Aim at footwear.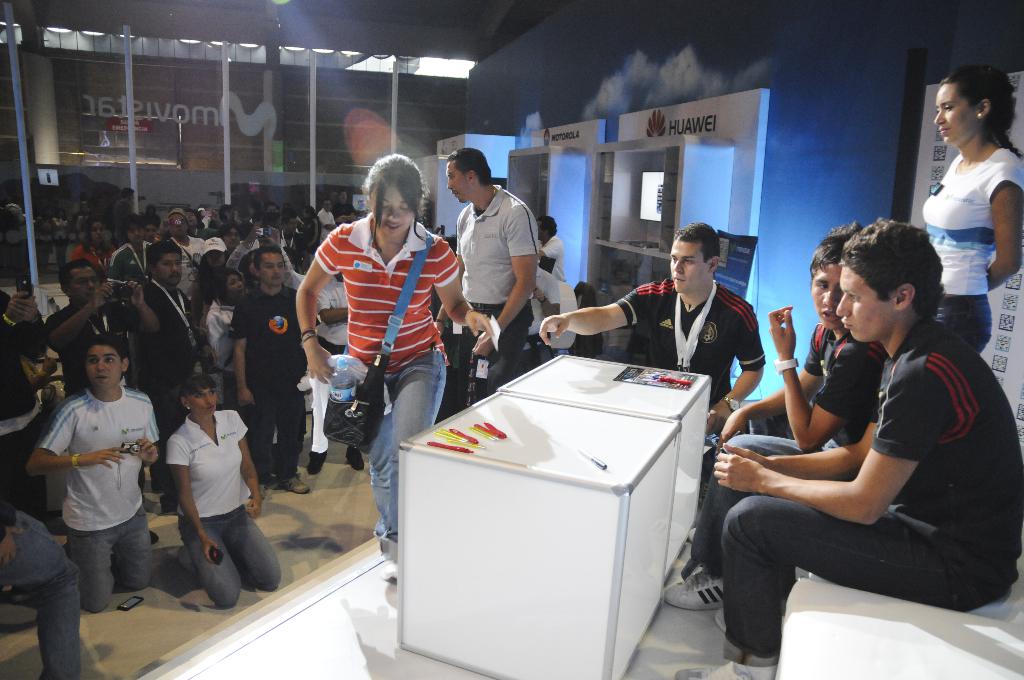
Aimed at detection(308, 451, 330, 476).
